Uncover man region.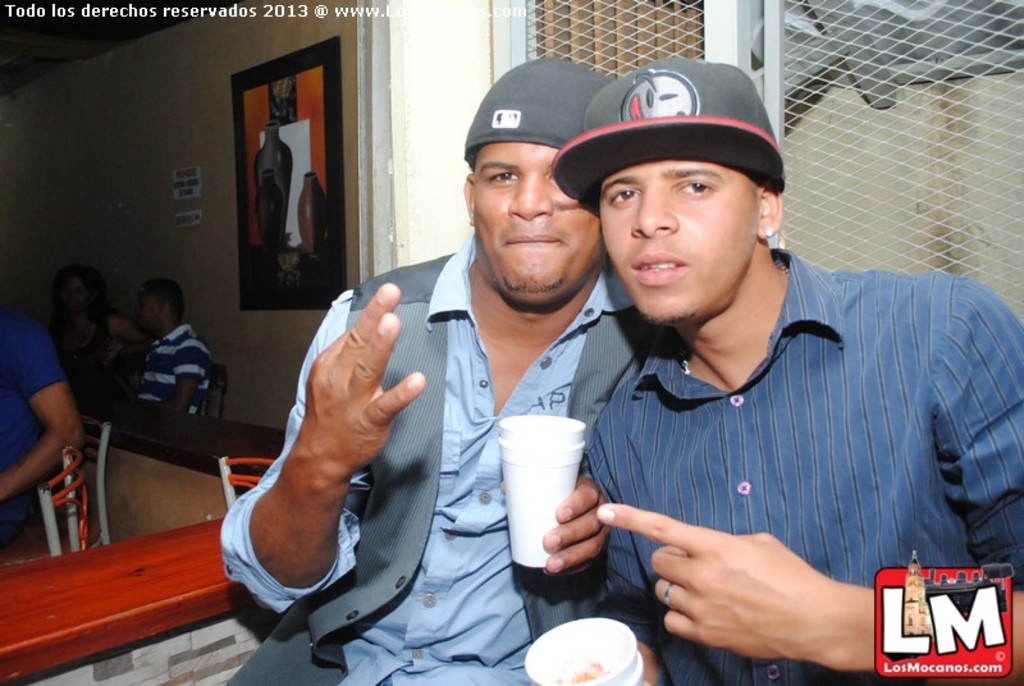
Uncovered: [0,303,84,544].
